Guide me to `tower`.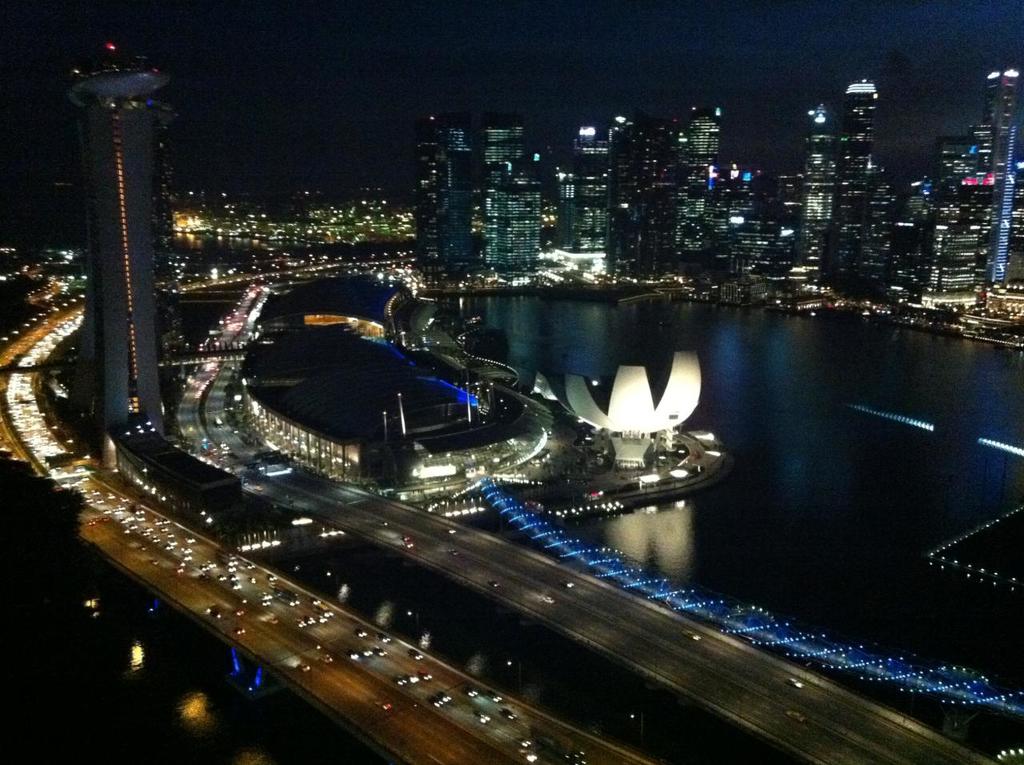
Guidance: [left=914, top=138, right=997, bottom=296].
